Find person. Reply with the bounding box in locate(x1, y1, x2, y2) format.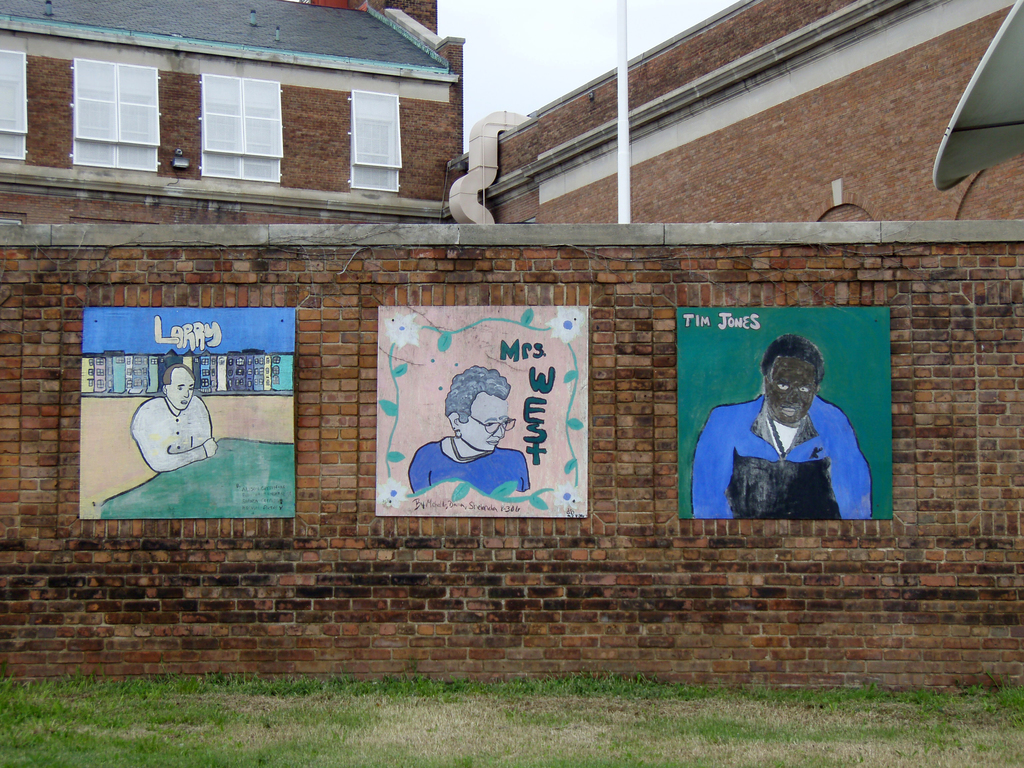
locate(408, 369, 528, 497).
